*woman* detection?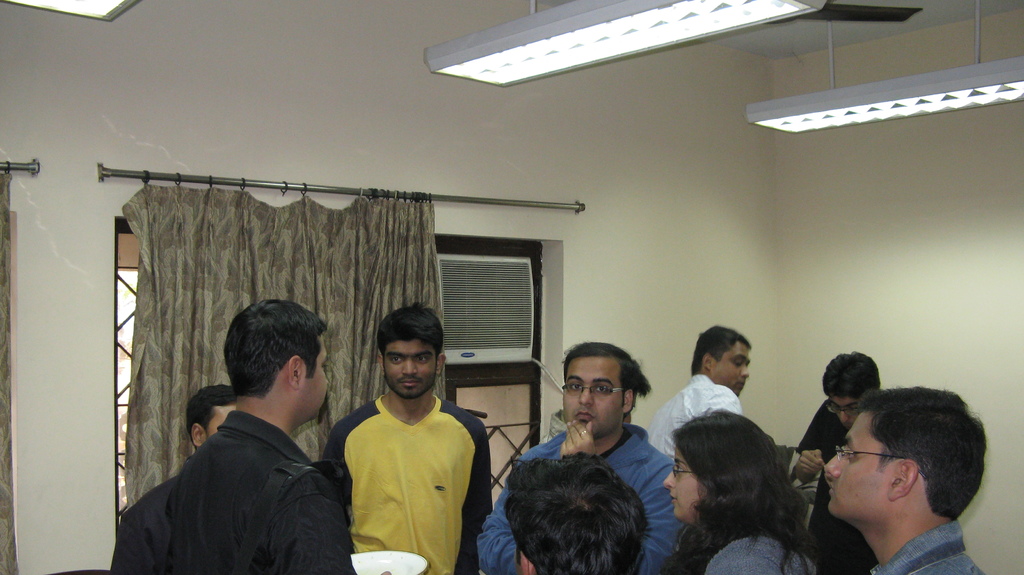
box(636, 398, 844, 574)
